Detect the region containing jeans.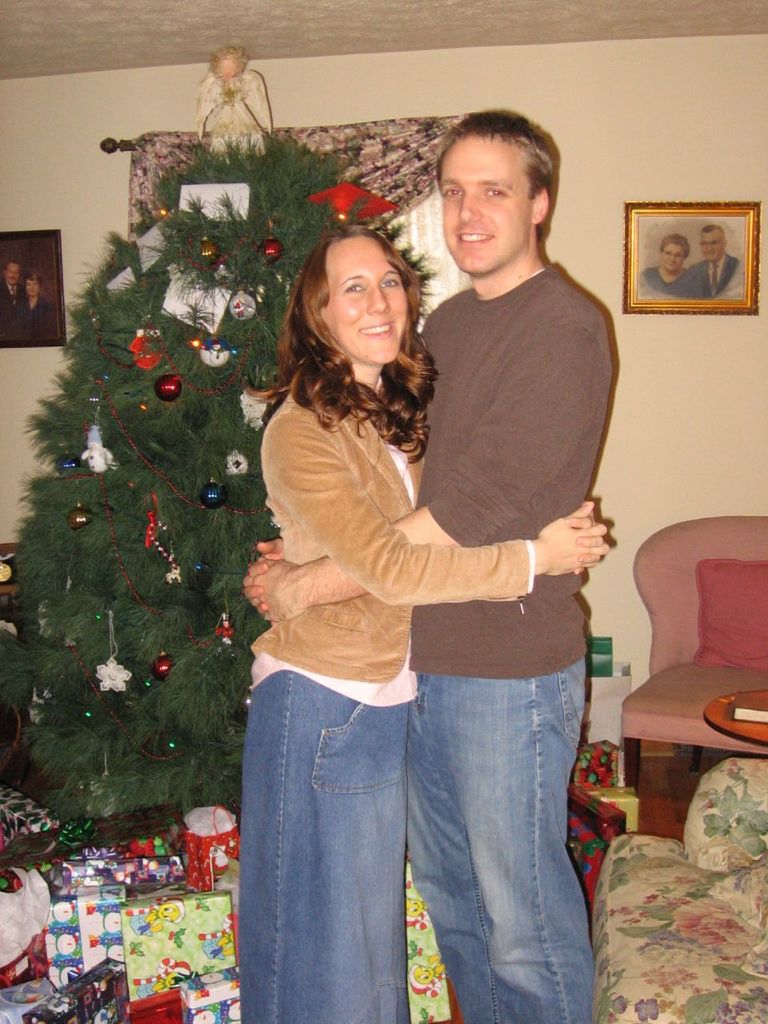
402,663,599,1023.
